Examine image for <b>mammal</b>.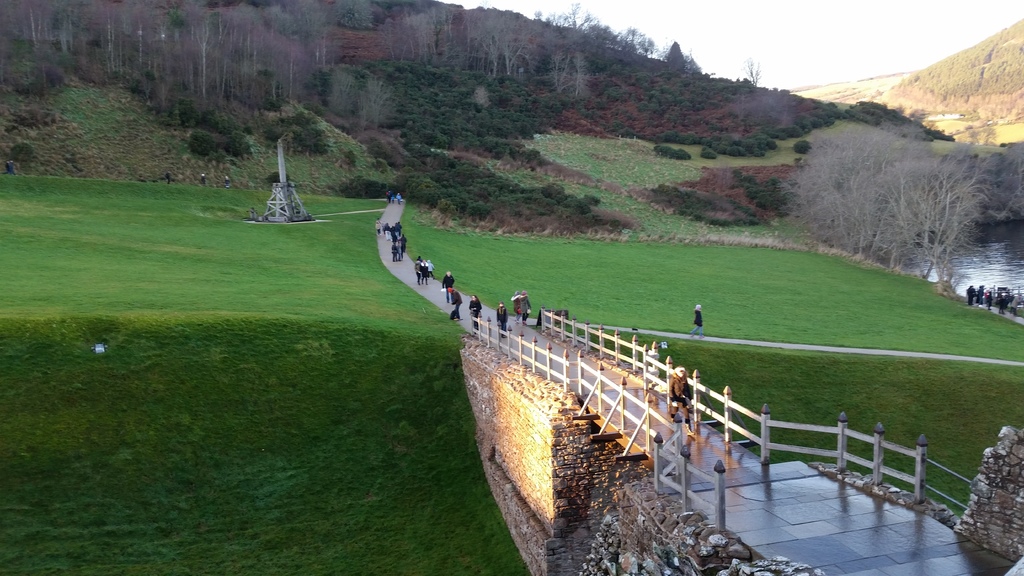
Examination result: (466, 292, 486, 333).
